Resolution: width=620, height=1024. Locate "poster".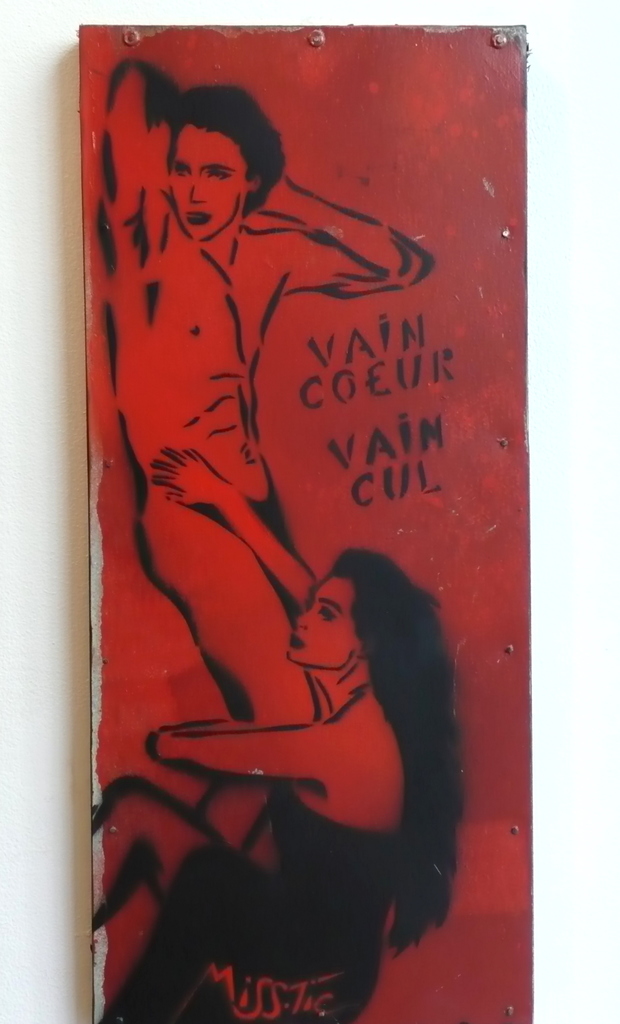
box(76, 15, 529, 1023).
